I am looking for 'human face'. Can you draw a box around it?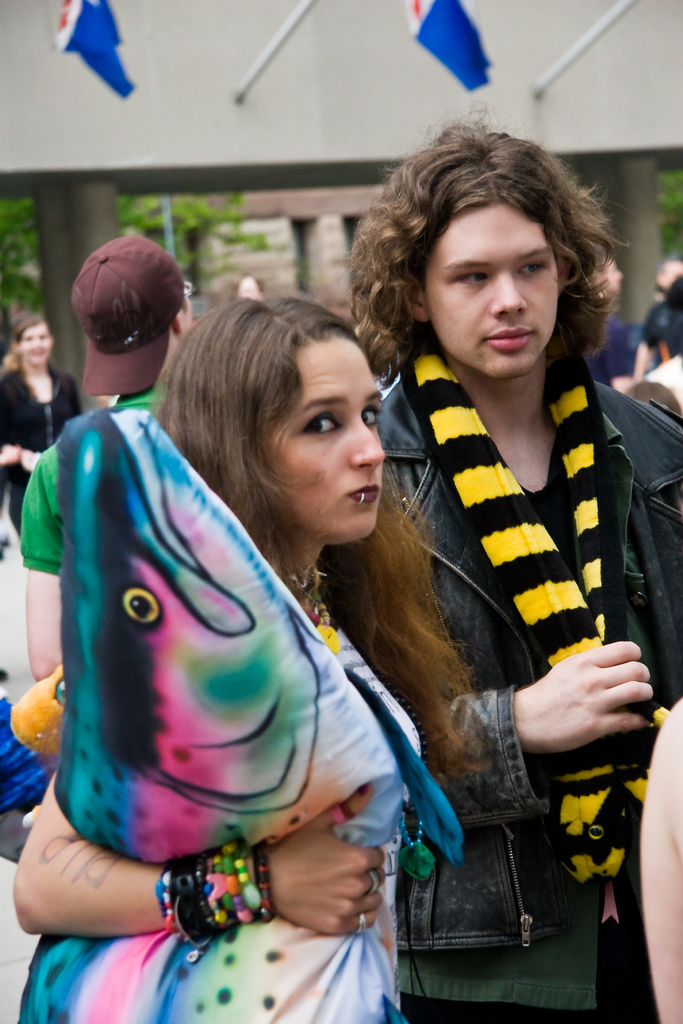
Sure, the bounding box is (265, 340, 388, 538).
